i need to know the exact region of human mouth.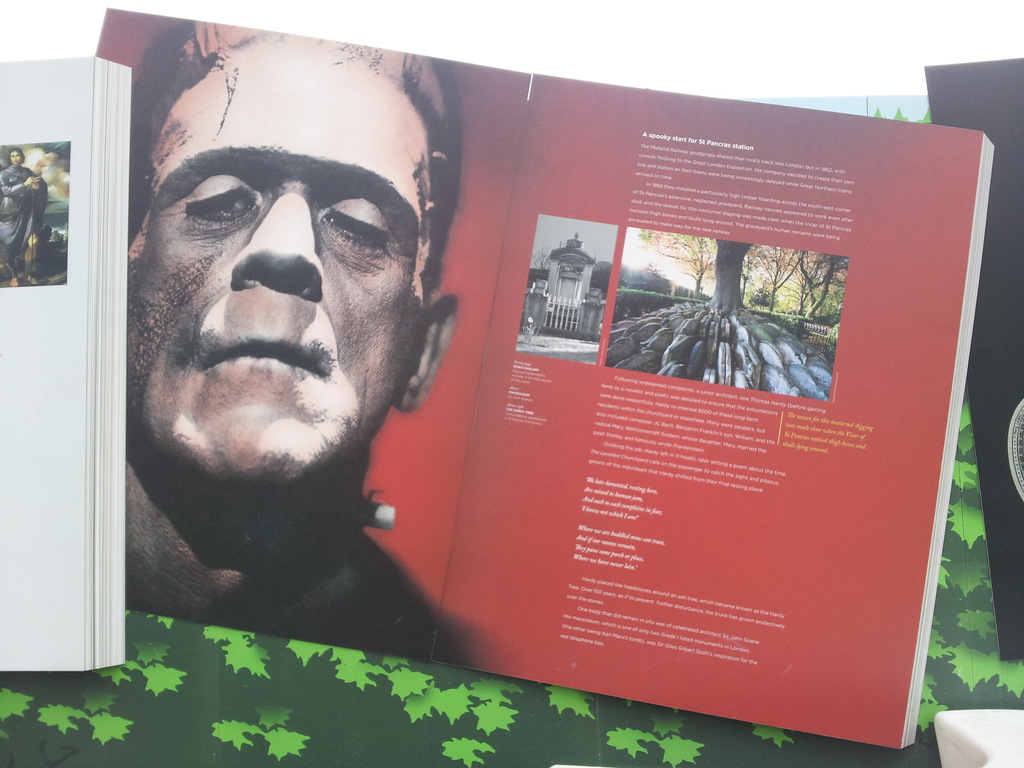
Region: <bbox>202, 337, 326, 375</bbox>.
